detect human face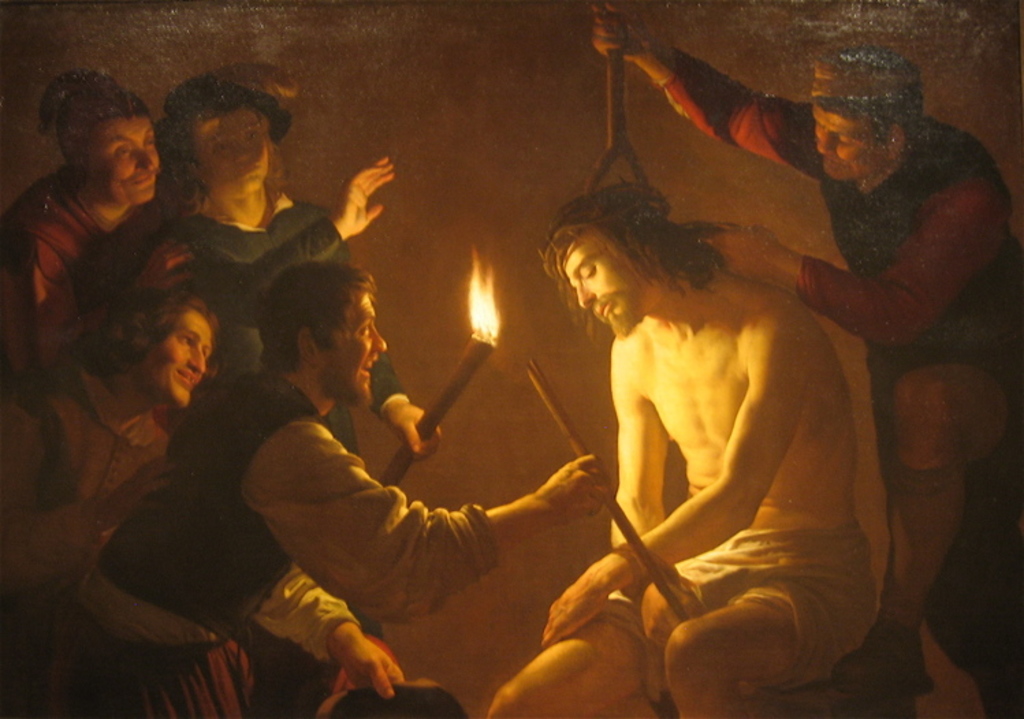
811:107:883:182
